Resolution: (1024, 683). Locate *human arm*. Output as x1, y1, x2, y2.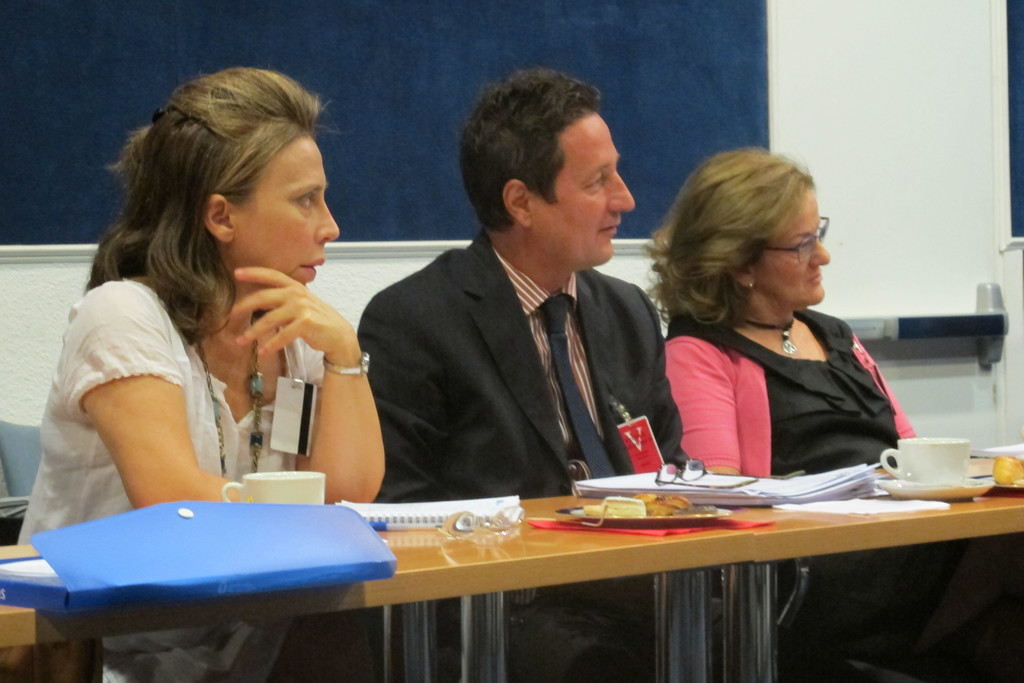
851, 329, 933, 469.
